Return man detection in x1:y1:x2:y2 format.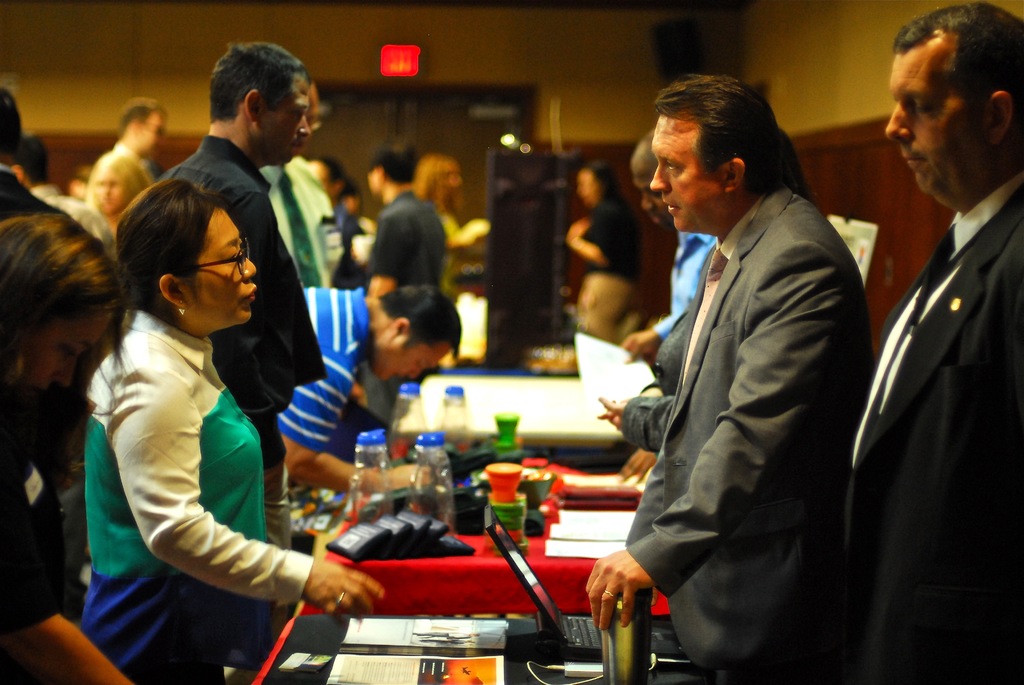
3:114:131:287.
